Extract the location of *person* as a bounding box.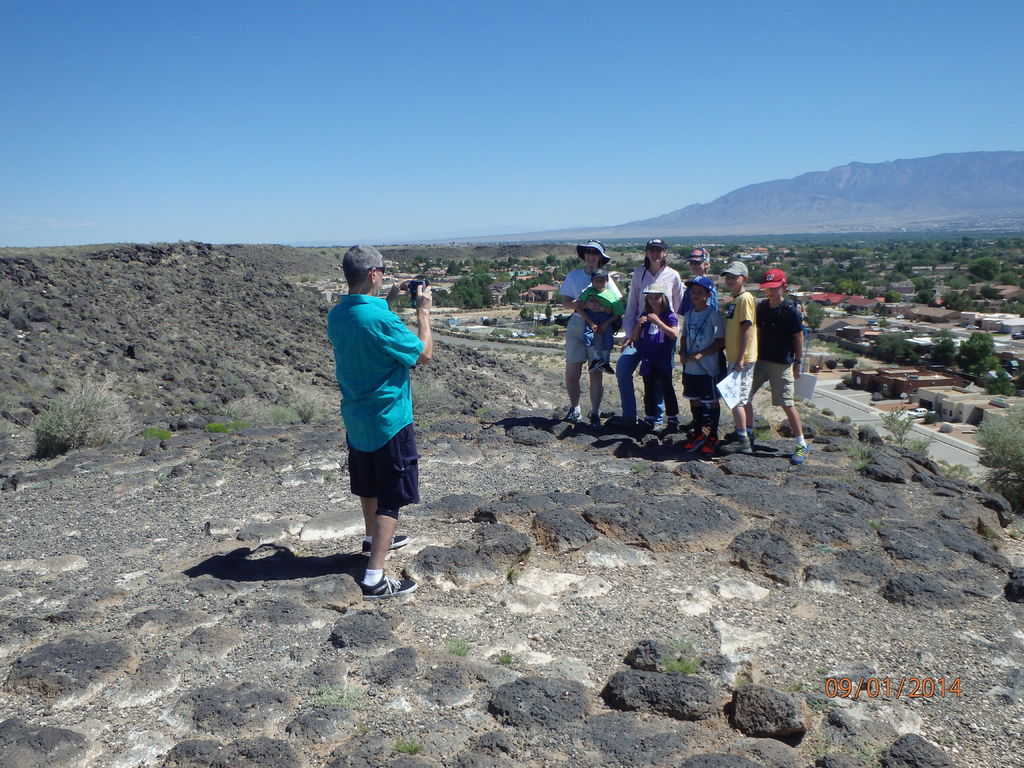
614/238/687/433.
